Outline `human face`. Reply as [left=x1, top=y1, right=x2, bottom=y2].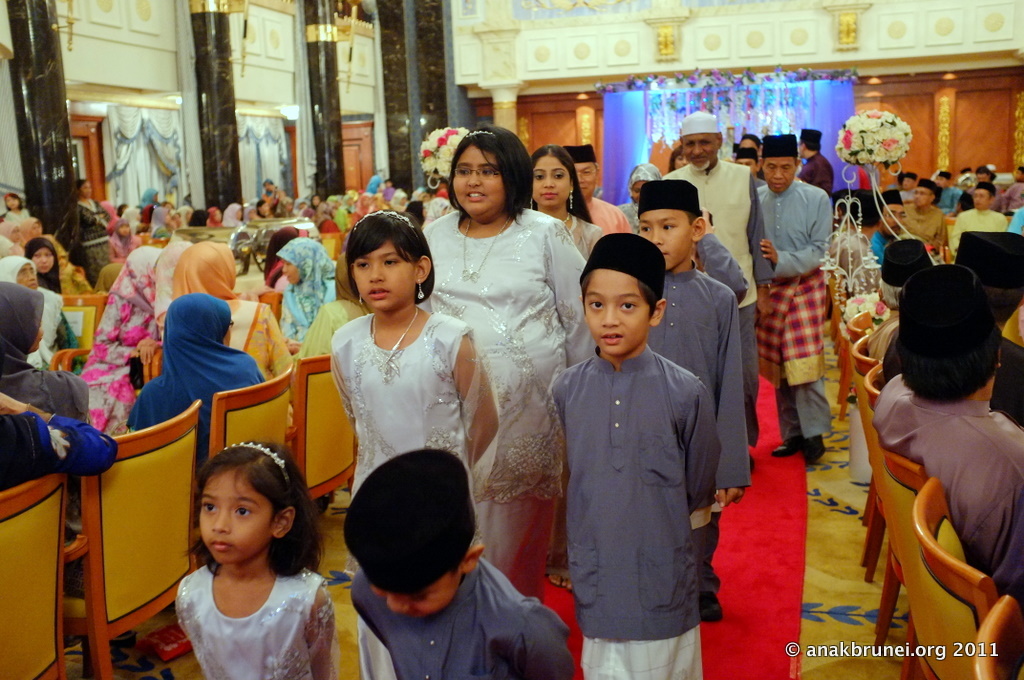
[left=640, top=211, right=692, bottom=266].
